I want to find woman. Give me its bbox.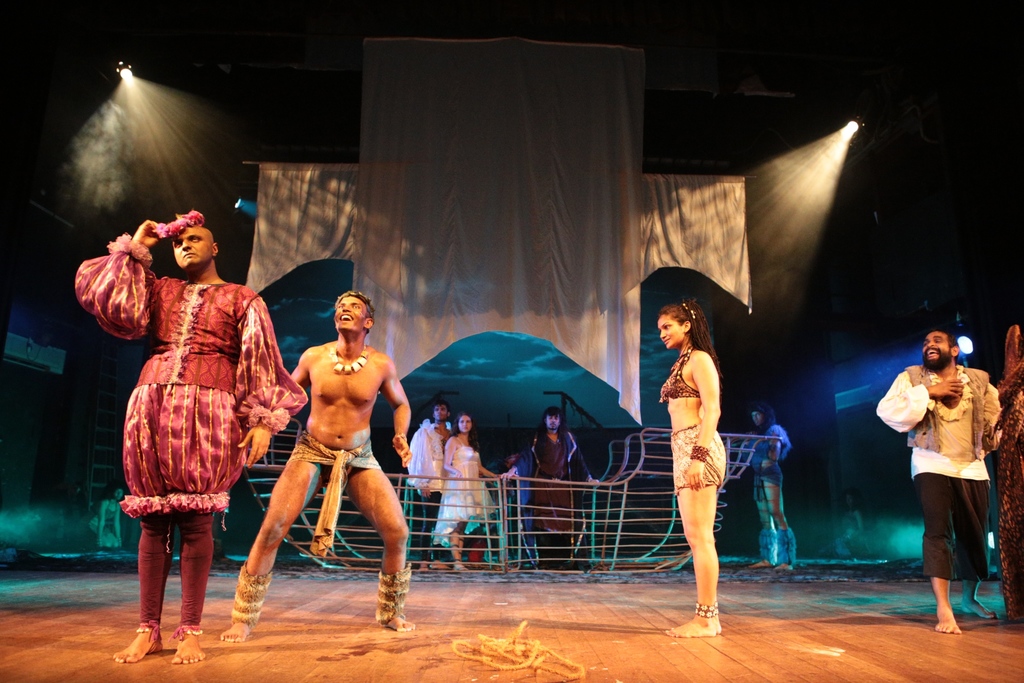
[653, 300, 726, 648].
